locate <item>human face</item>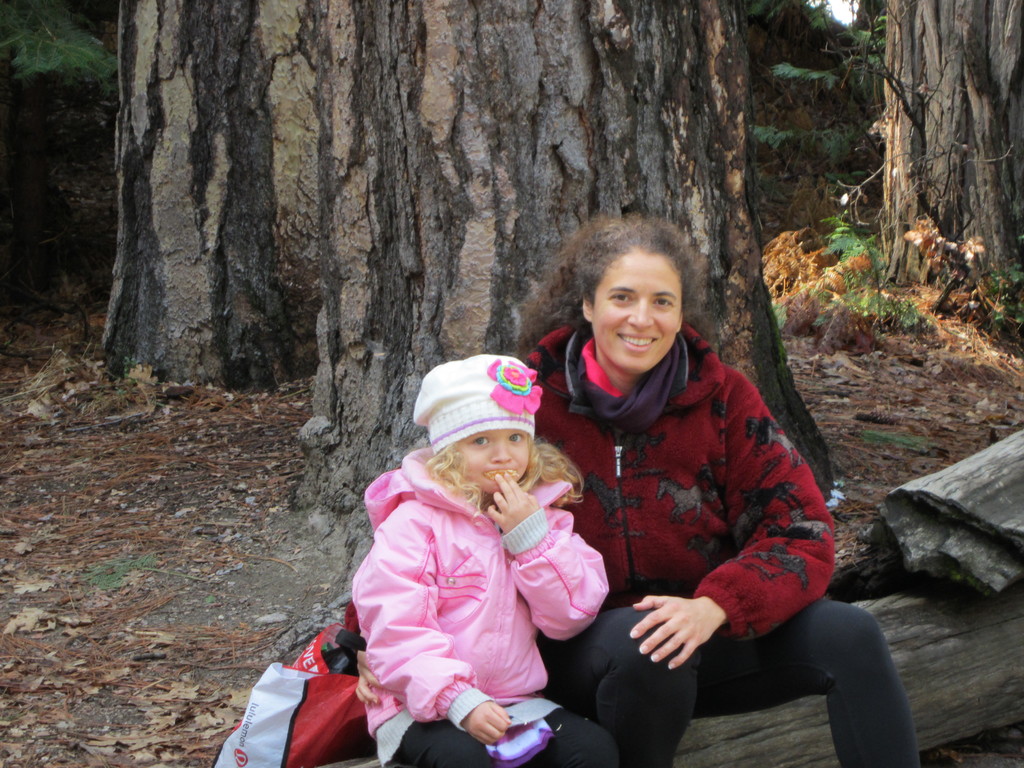
x1=458 y1=424 x2=535 y2=497
